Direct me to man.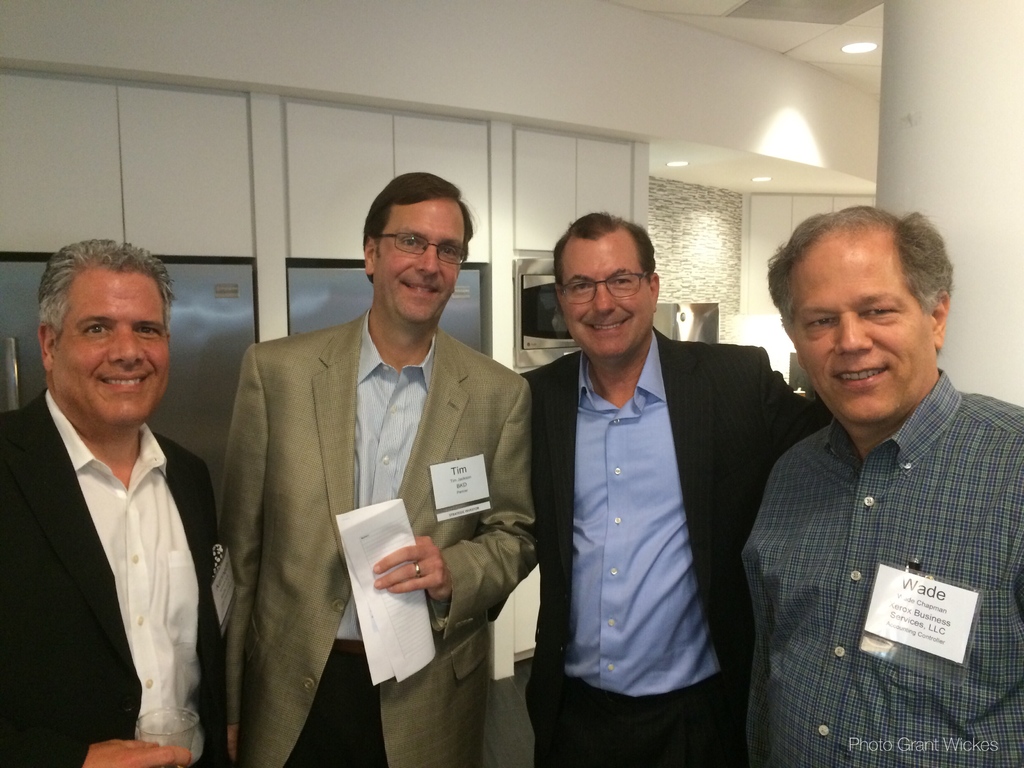
Direction: bbox=[1, 225, 240, 767].
